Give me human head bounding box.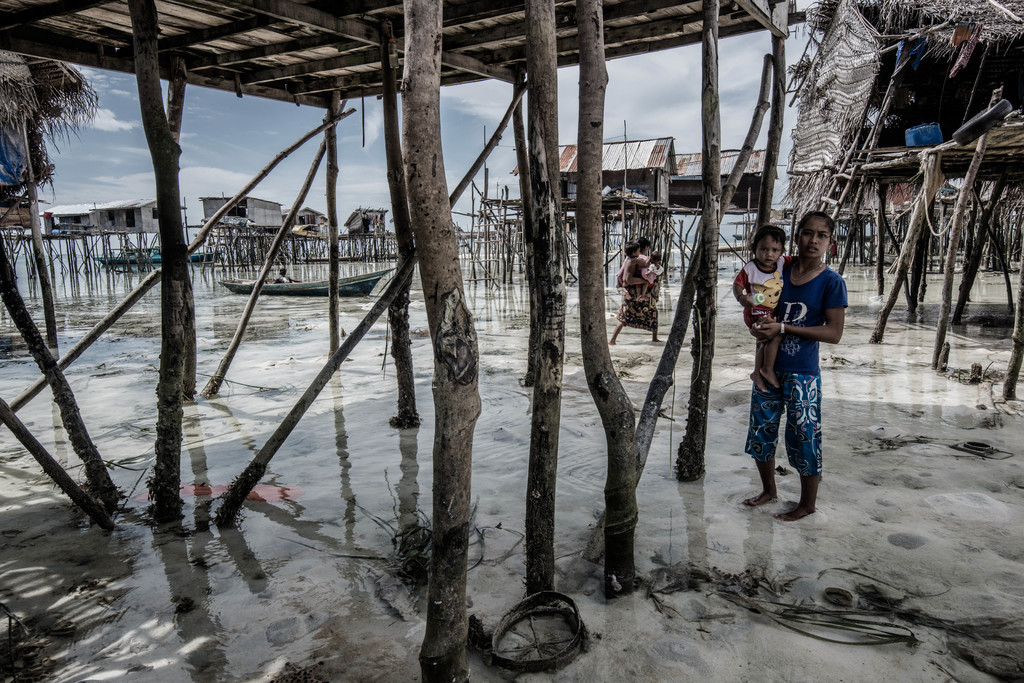
278 268 287 275.
